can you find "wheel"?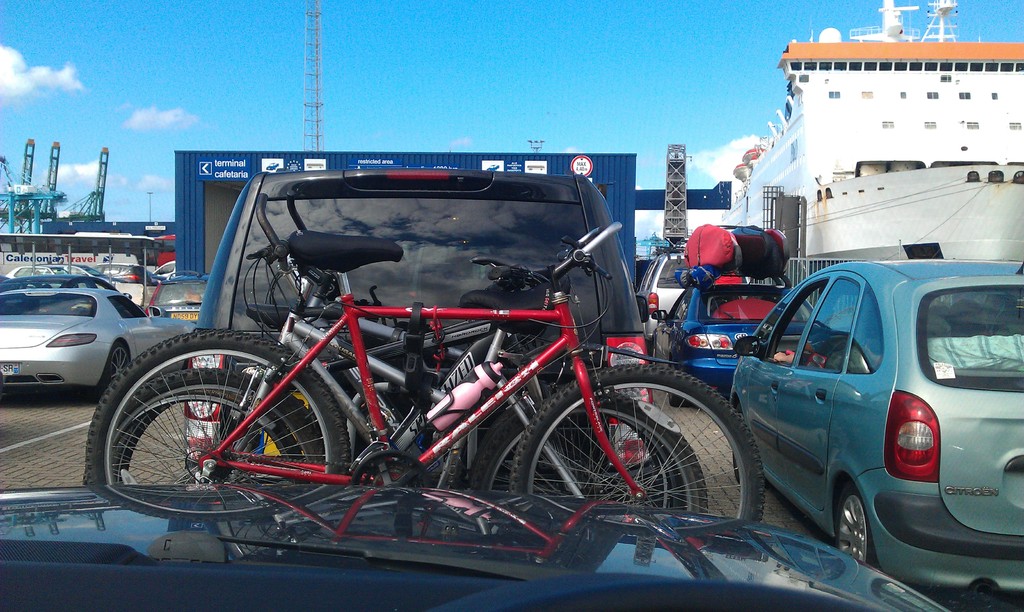
Yes, bounding box: (left=836, top=482, right=877, bottom=568).
